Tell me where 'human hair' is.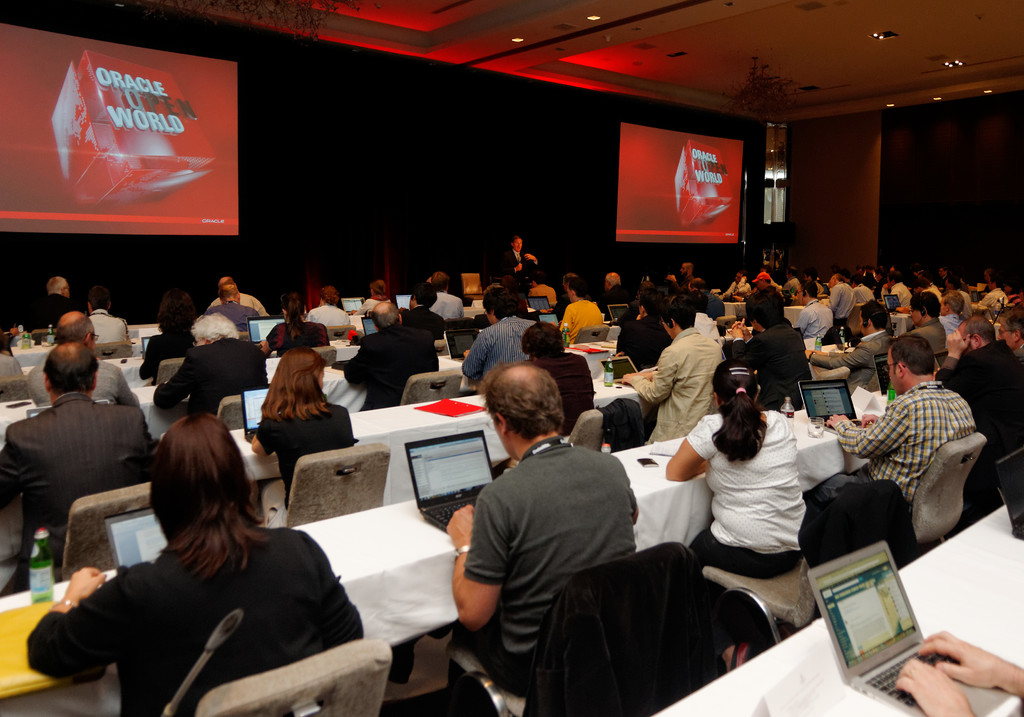
'human hair' is at {"x1": 521, "y1": 320, "x2": 566, "y2": 354}.
